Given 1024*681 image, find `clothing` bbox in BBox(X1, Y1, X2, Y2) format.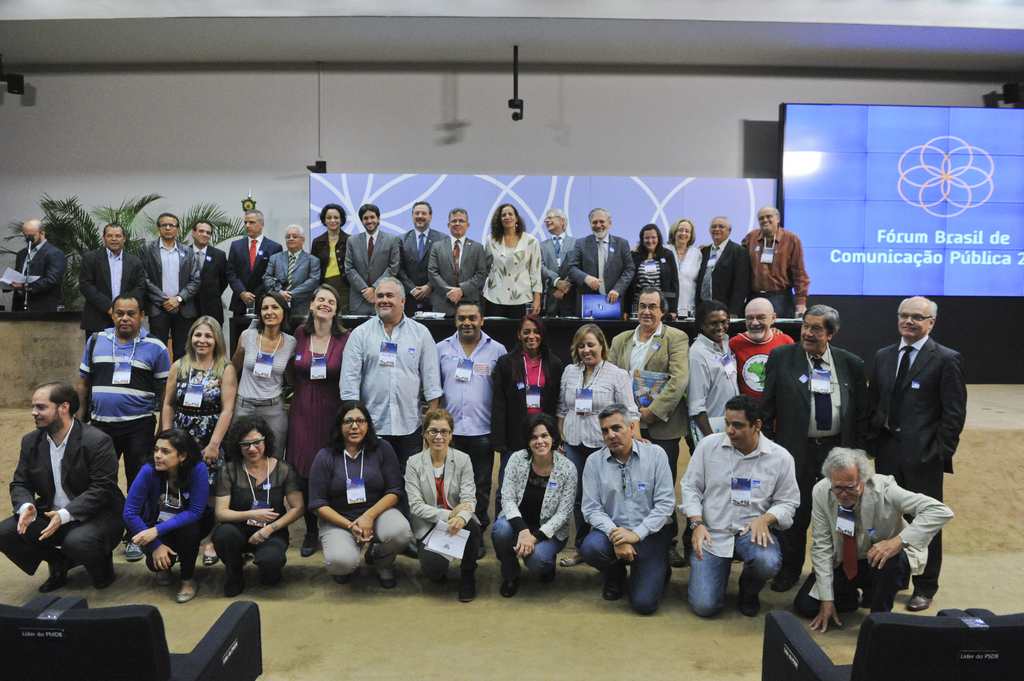
BBox(13, 240, 71, 312).
